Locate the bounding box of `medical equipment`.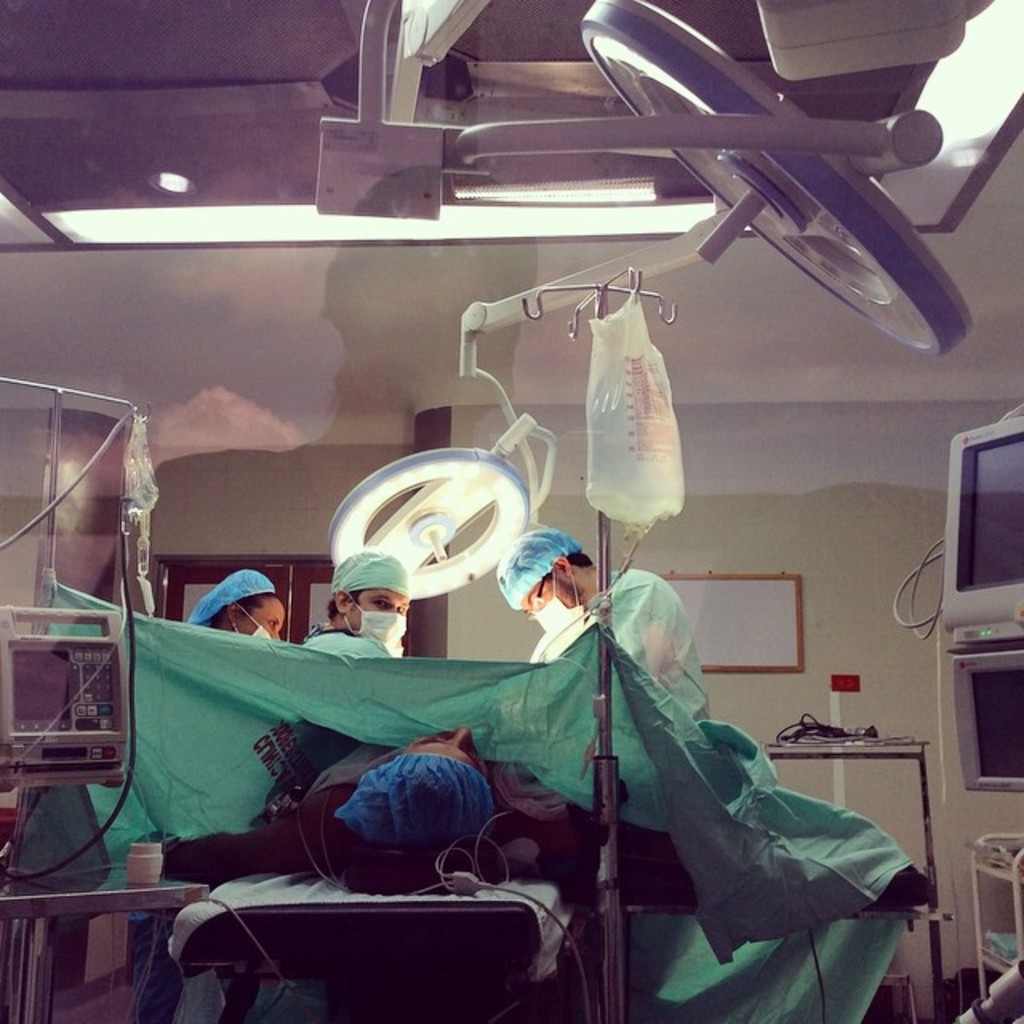
Bounding box: (0,614,210,1022).
